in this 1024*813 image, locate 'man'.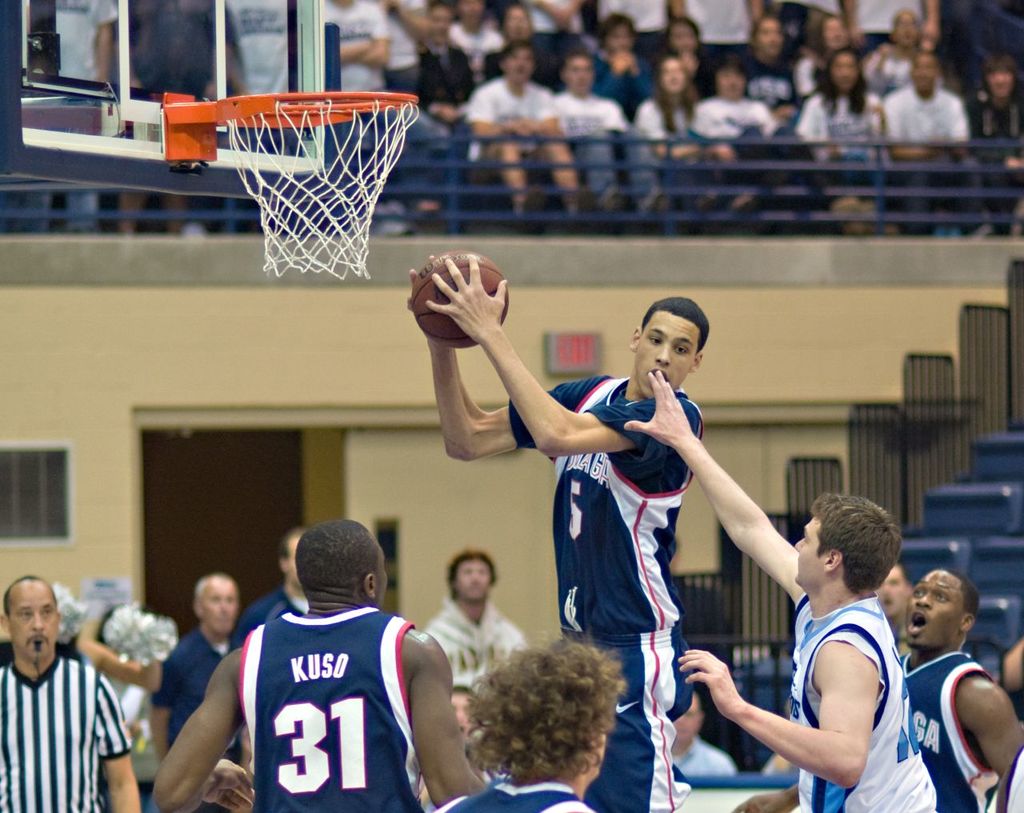
Bounding box: region(623, 361, 943, 812).
